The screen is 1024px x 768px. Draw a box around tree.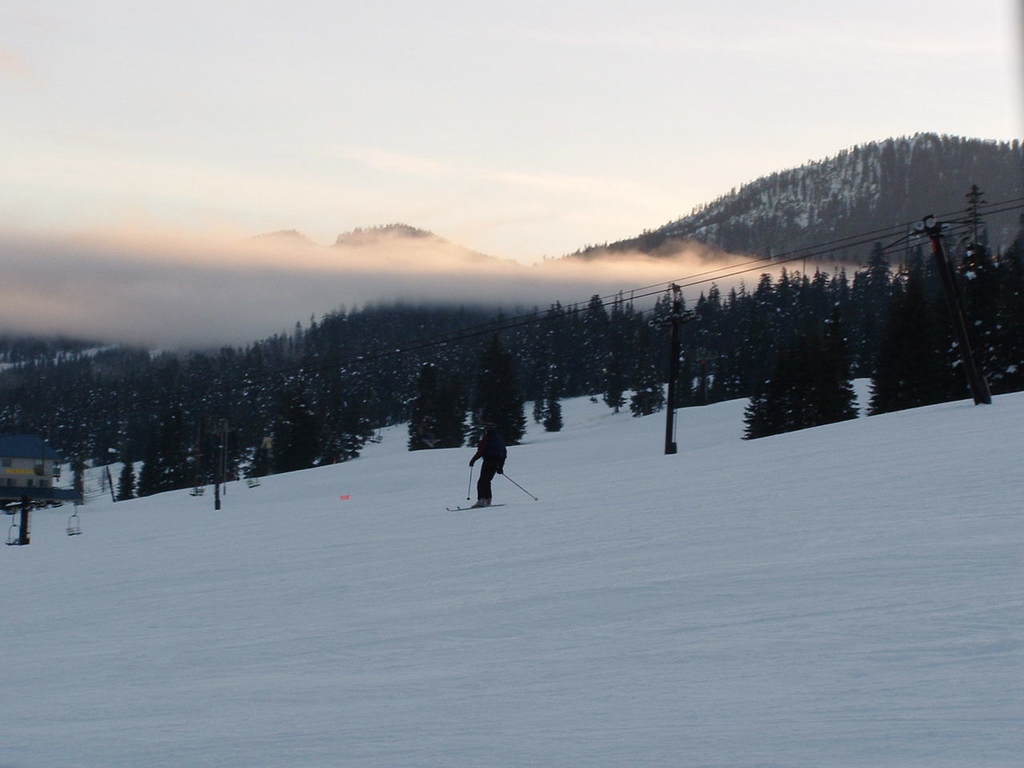
x1=907 y1=246 x2=923 y2=298.
